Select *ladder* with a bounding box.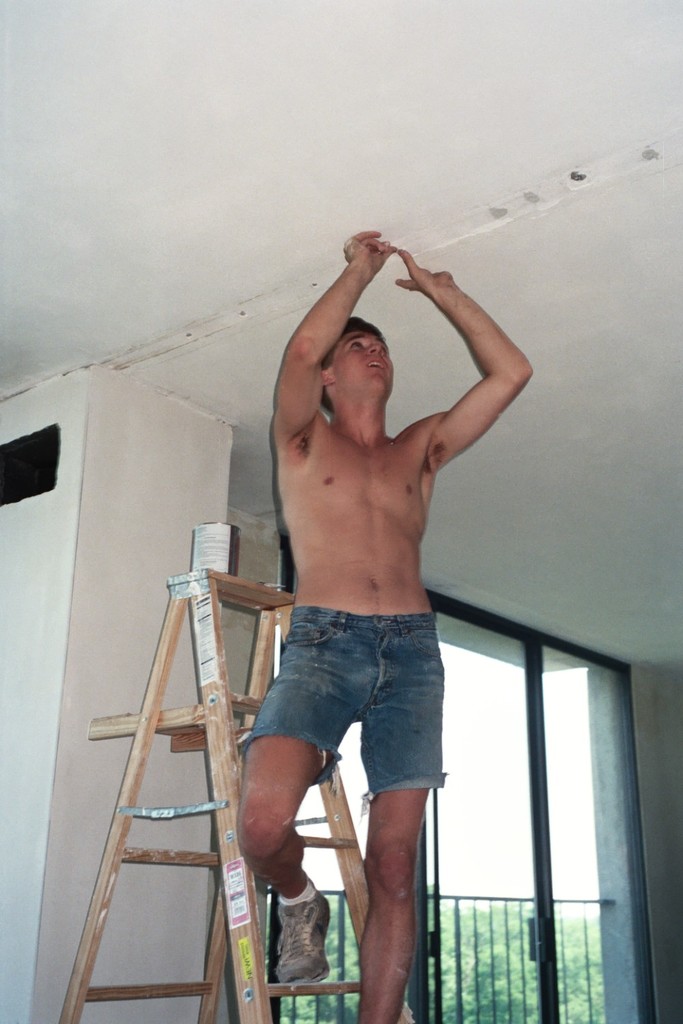
region(50, 560, 428, 1023).
